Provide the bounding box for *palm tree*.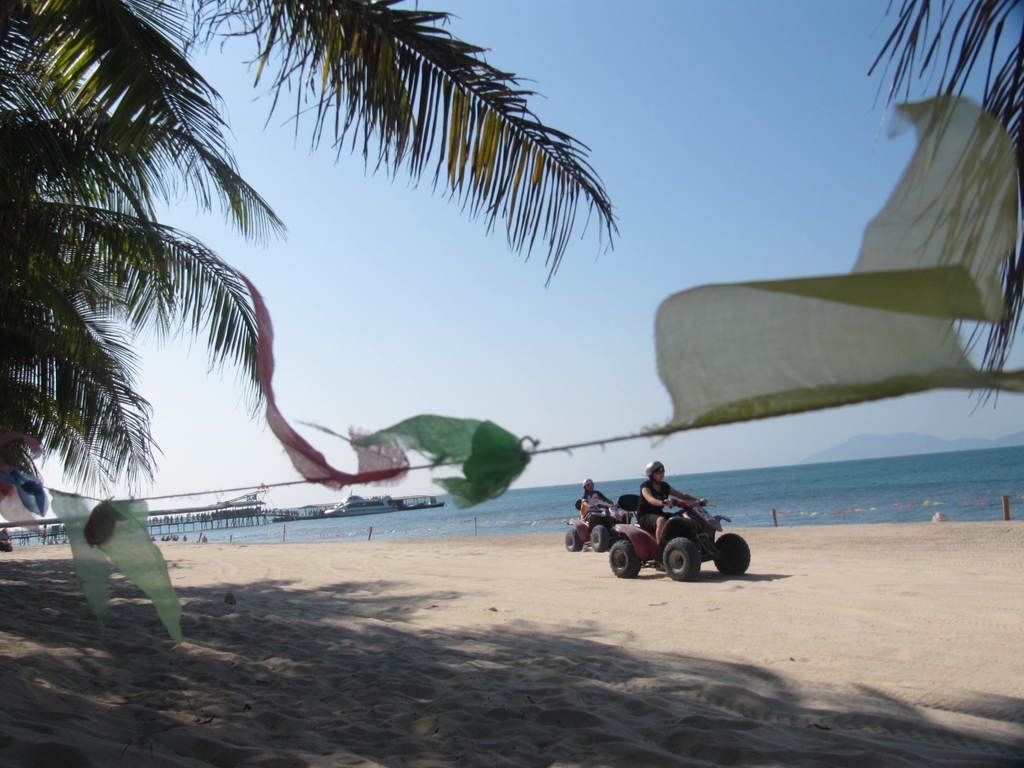
bbox=(0, 0, 612, 488).
